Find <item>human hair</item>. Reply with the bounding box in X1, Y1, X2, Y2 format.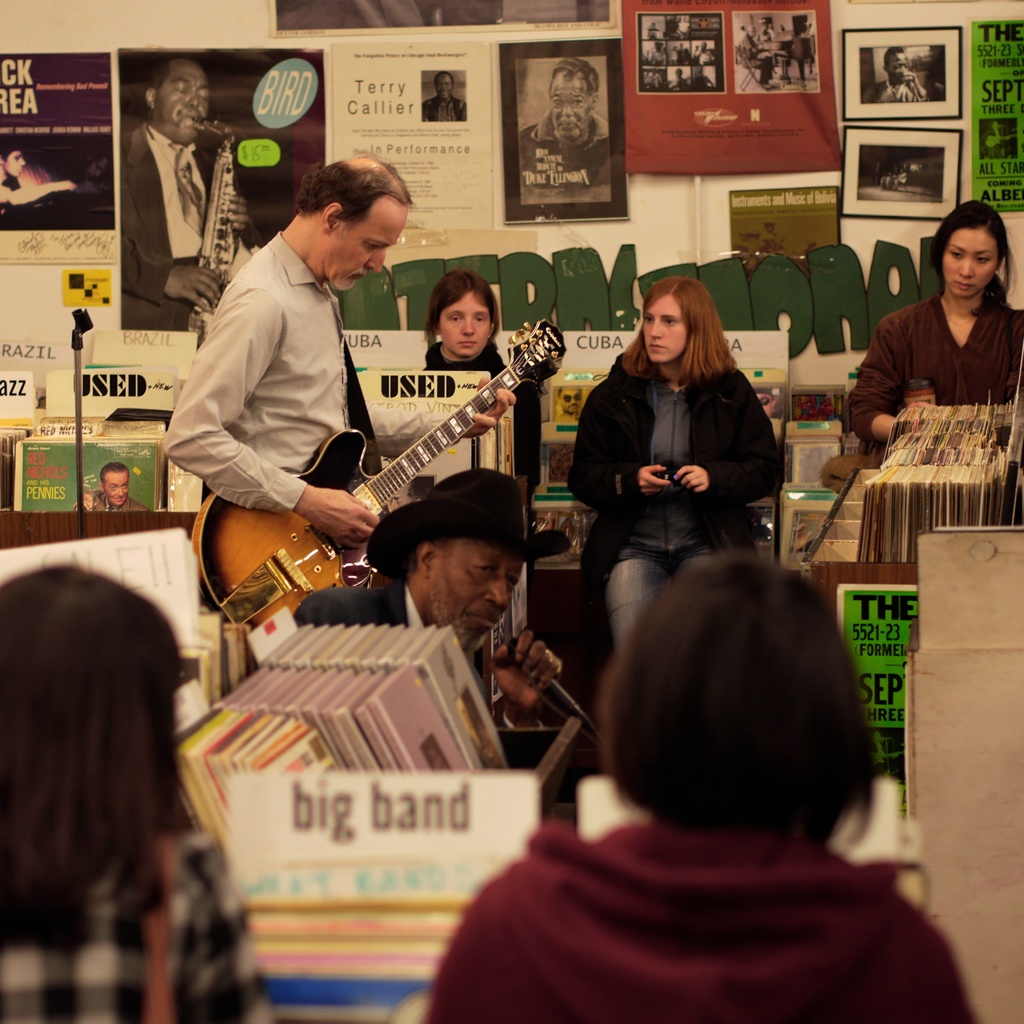
595, 547, 893, 849.
